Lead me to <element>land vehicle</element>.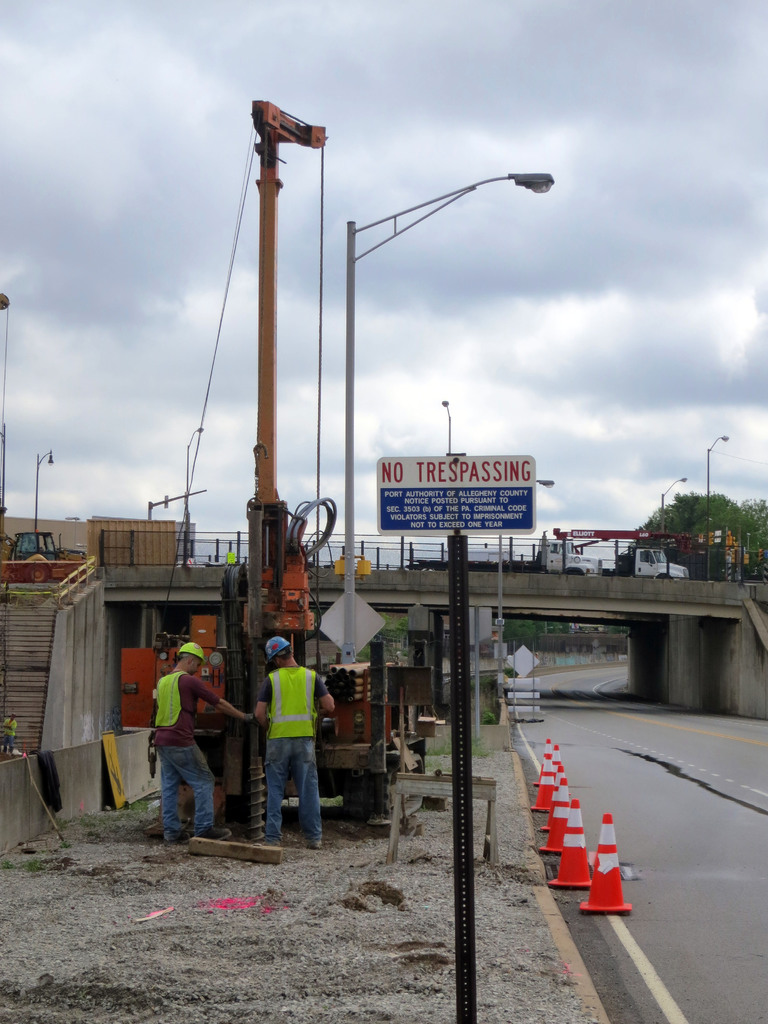
Lead to (x1=617, y1=543, x2=682, y2=579).
